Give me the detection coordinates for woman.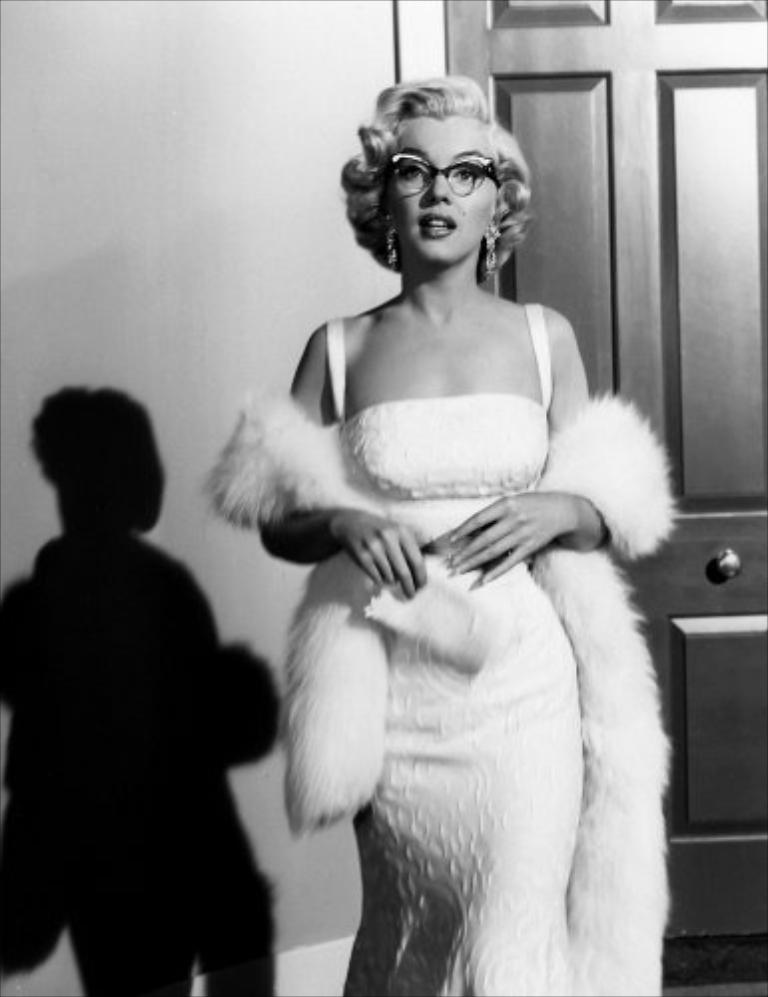
l=178, t=70, r=682, b=995.
